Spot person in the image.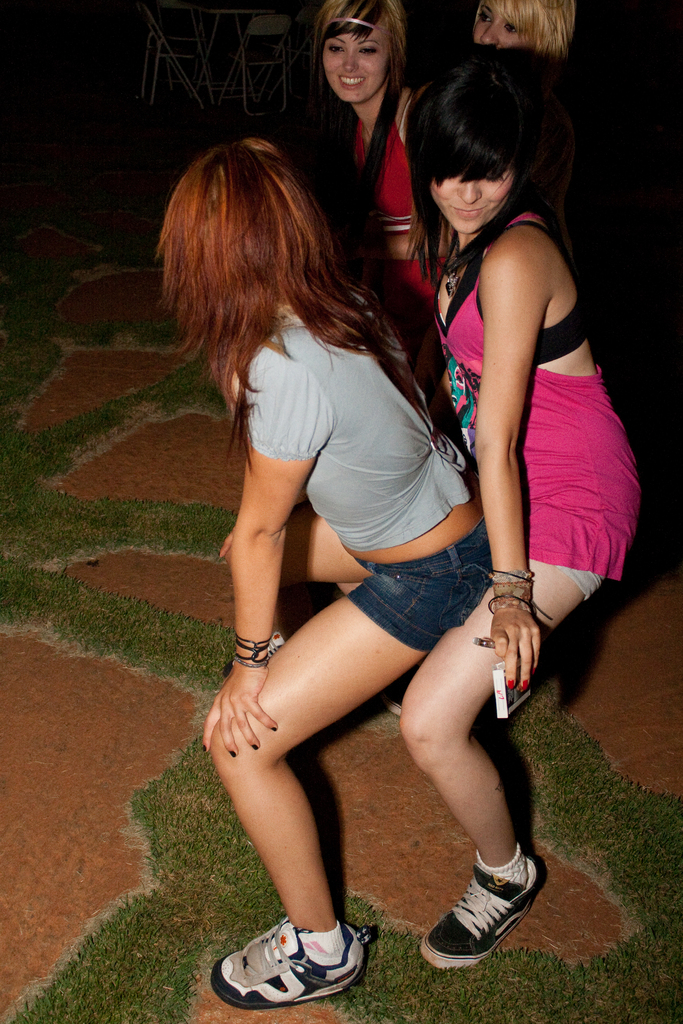
person found at [x1=194, y1=134, x2=480, y2=996].
